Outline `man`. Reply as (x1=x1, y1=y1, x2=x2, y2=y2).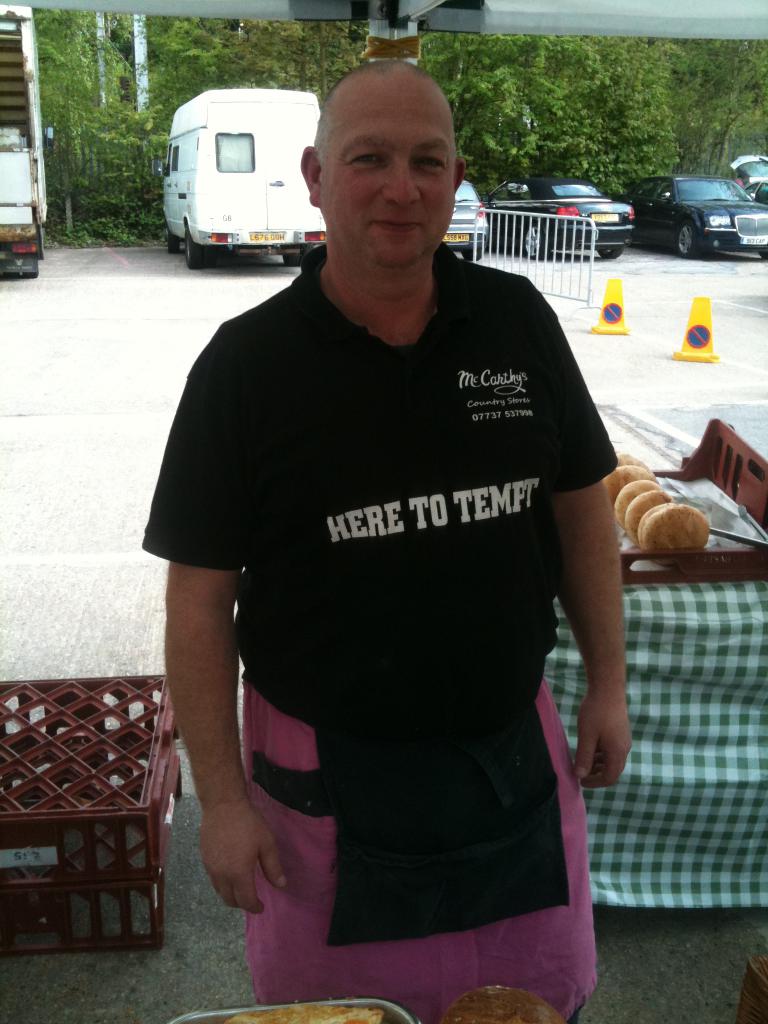
(x1=154, y1=60, x2=623, y2=994).
